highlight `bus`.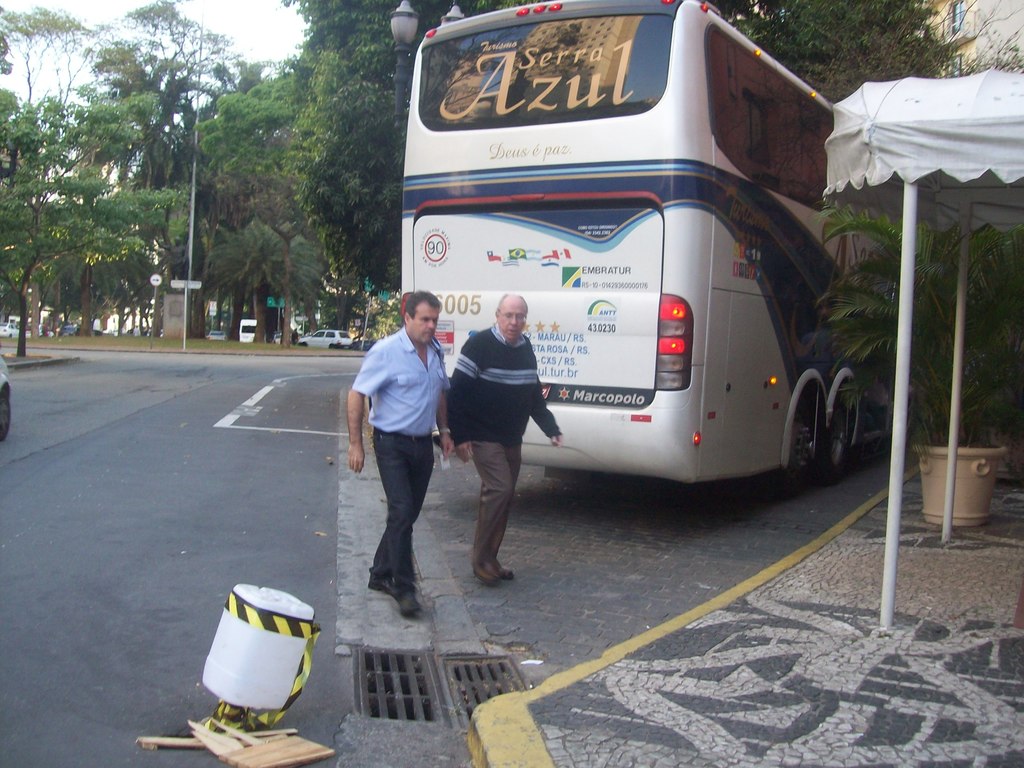
Highlighted region: <box>397,0,938,488</box>.
